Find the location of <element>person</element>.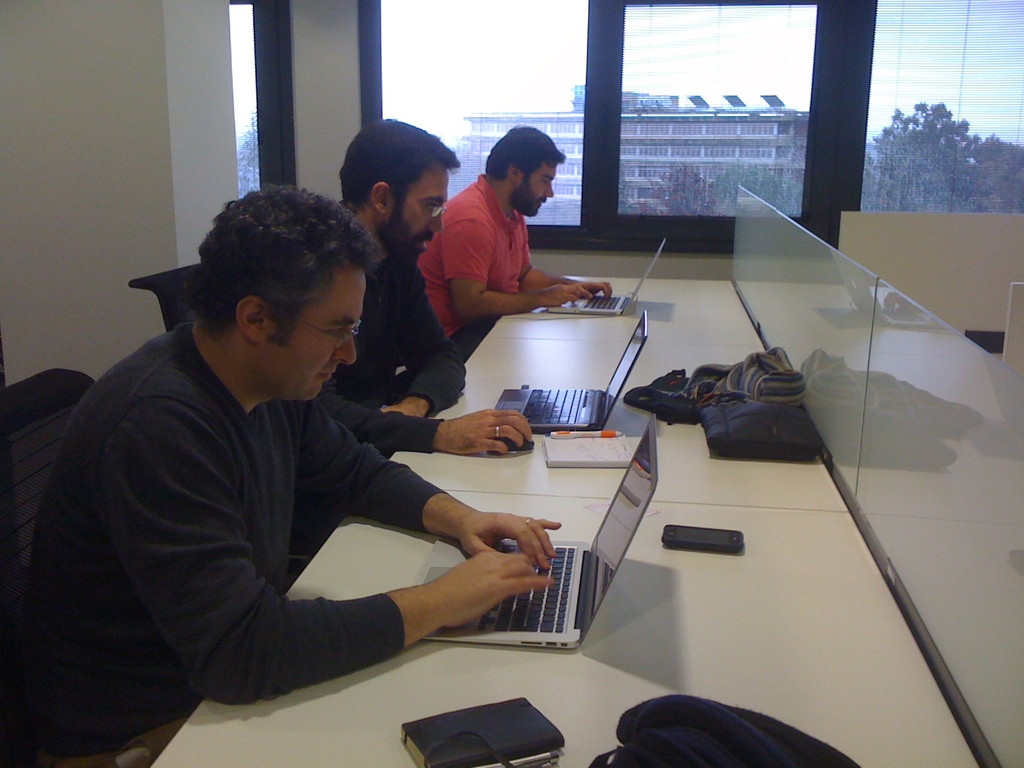
Location: left=415, top=120, right=616, bottom=345.
